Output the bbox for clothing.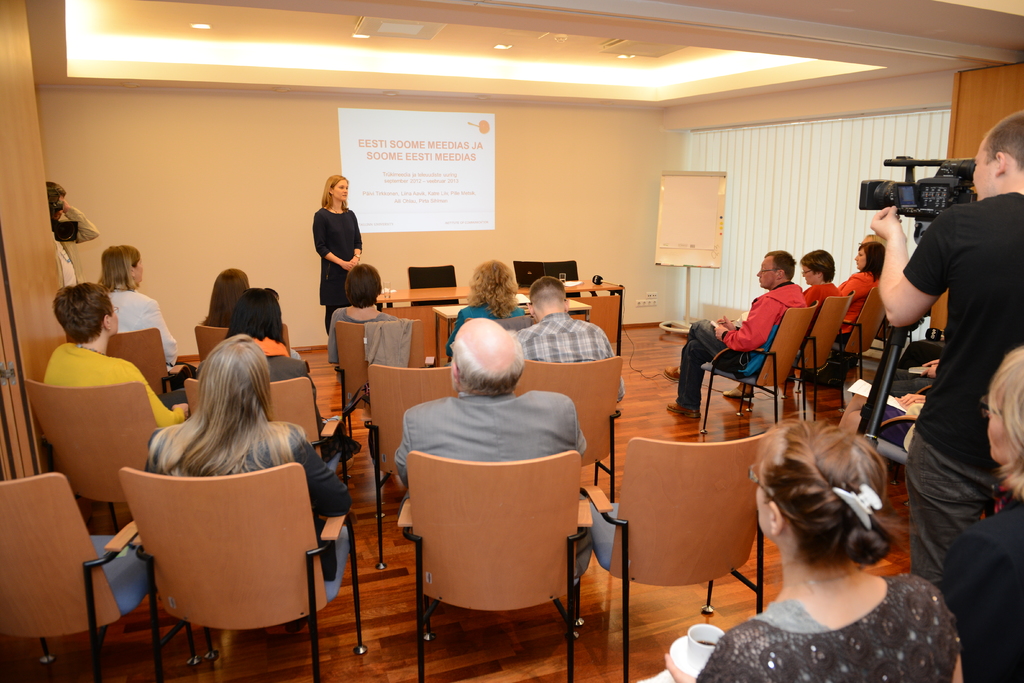
bbox(310, 211, 359, 324).
